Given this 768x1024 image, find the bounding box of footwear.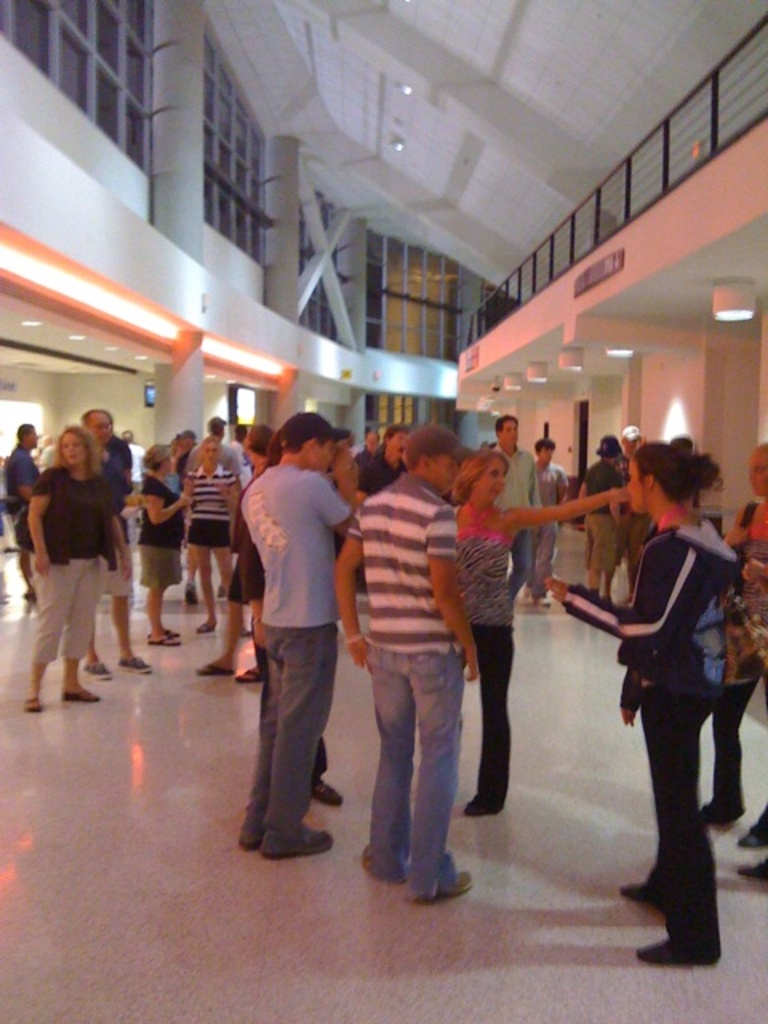
<box>118,656,155,670</box>.
